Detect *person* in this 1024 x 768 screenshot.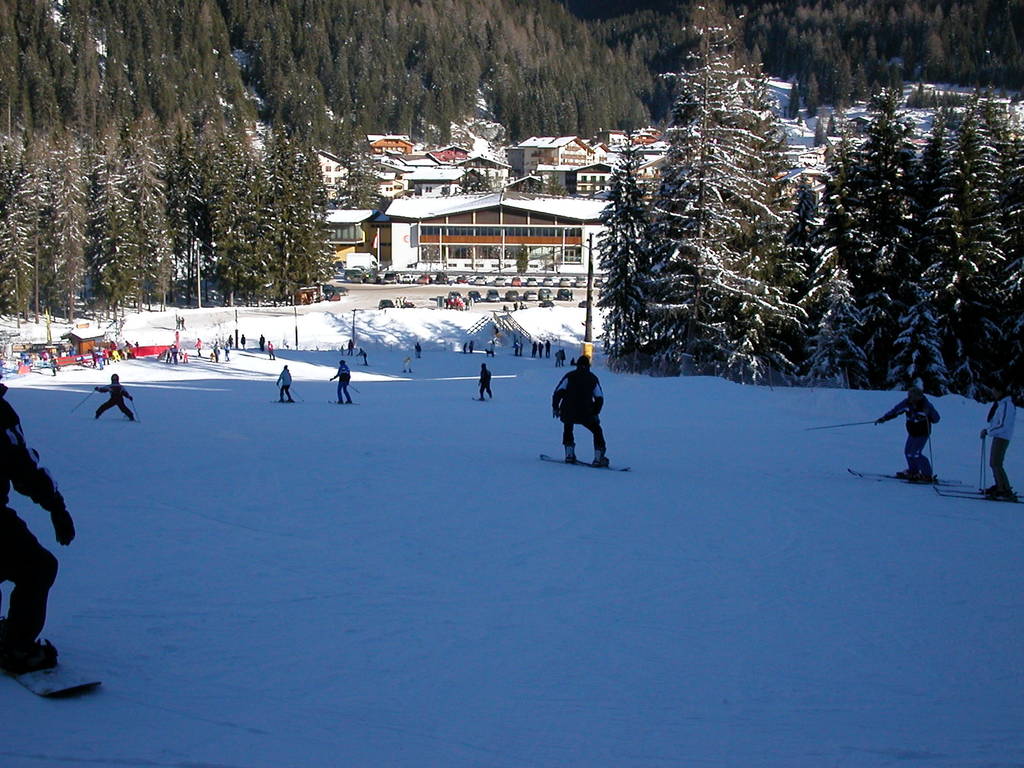
Detection: crop(401, 355, 411, 374).
